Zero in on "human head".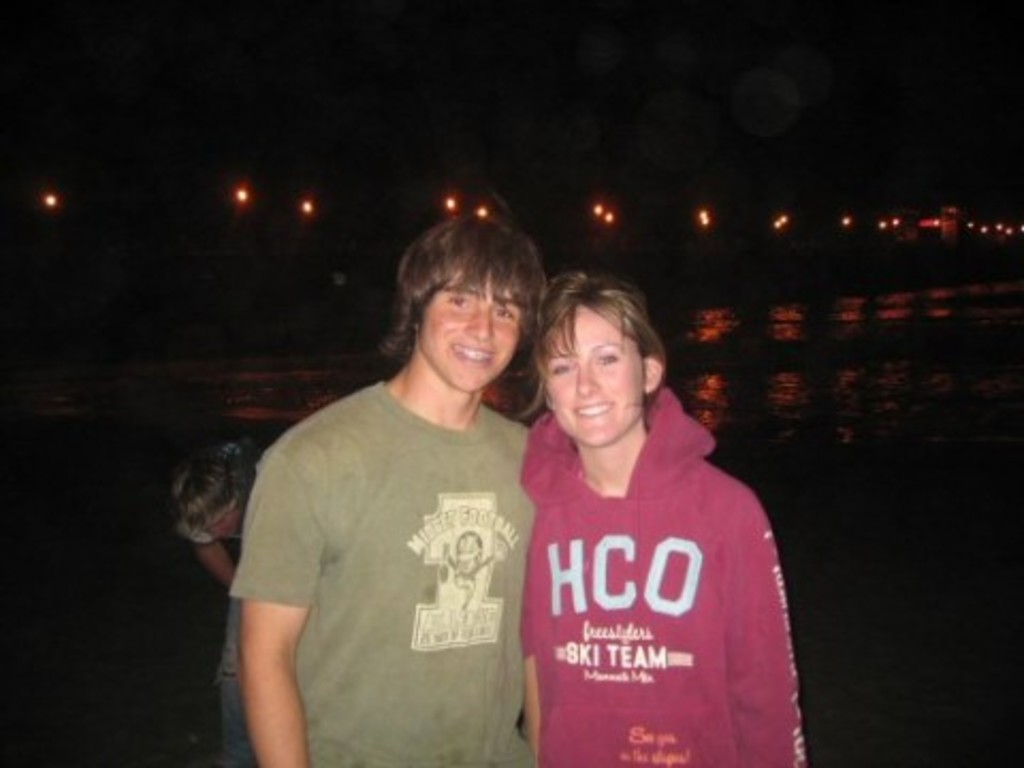
Zeroed in: <box>173,448,247,542</box>.
